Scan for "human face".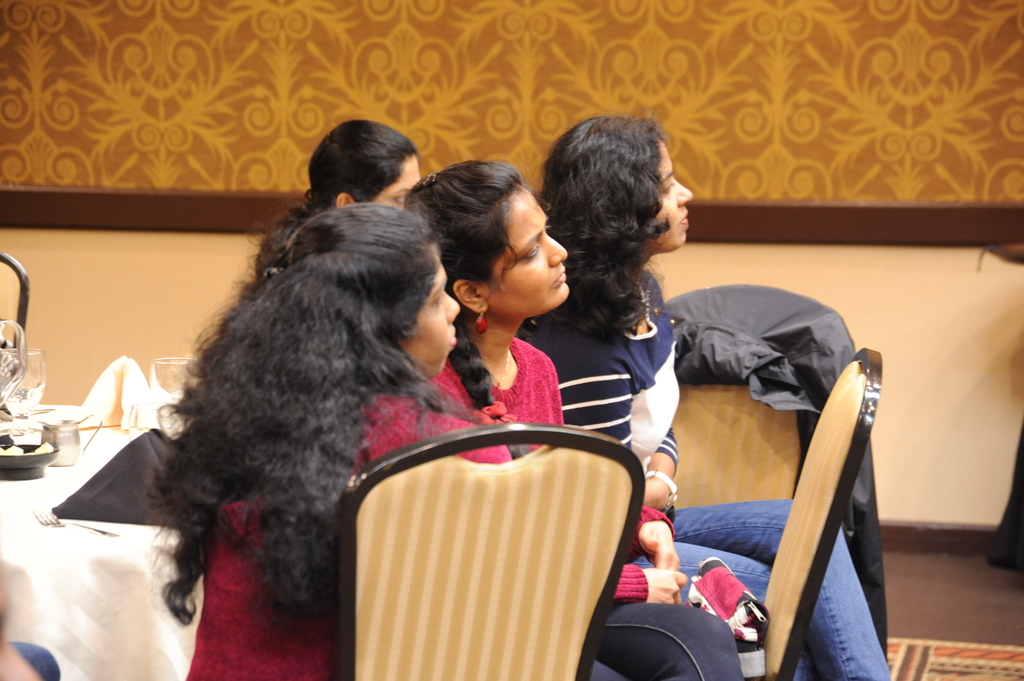
Scan result: l=403, t=267, r=456, b=387.
